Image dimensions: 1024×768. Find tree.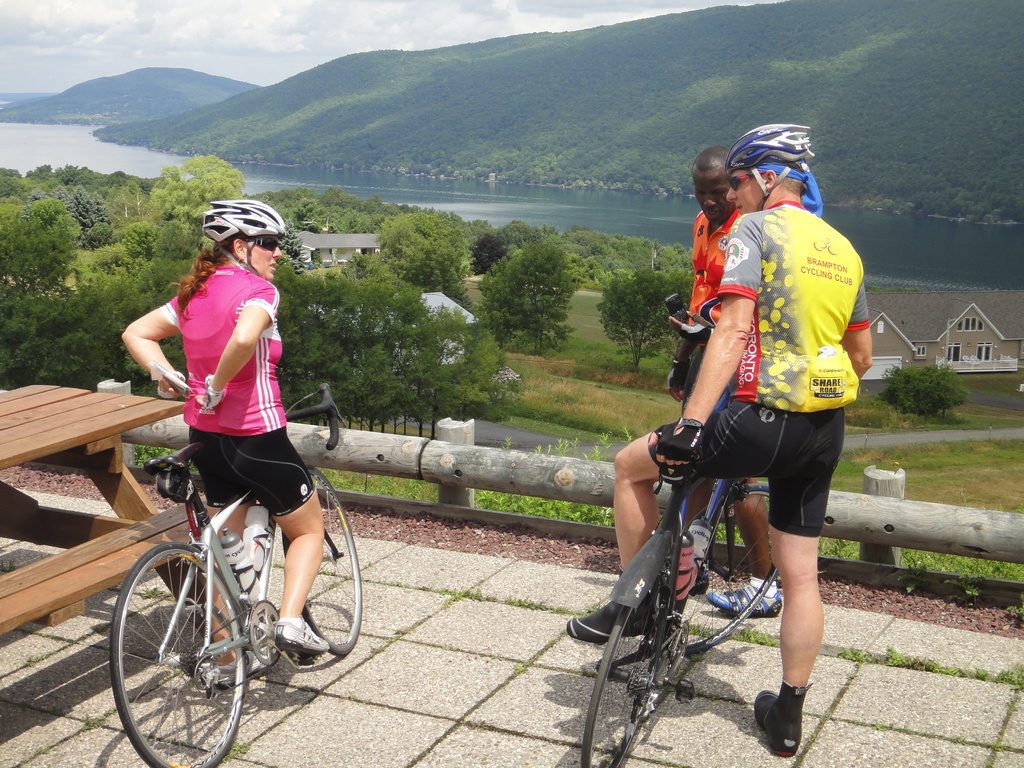
{"left": 124, "top": 180, "right": 150, "bottom": 217}.
